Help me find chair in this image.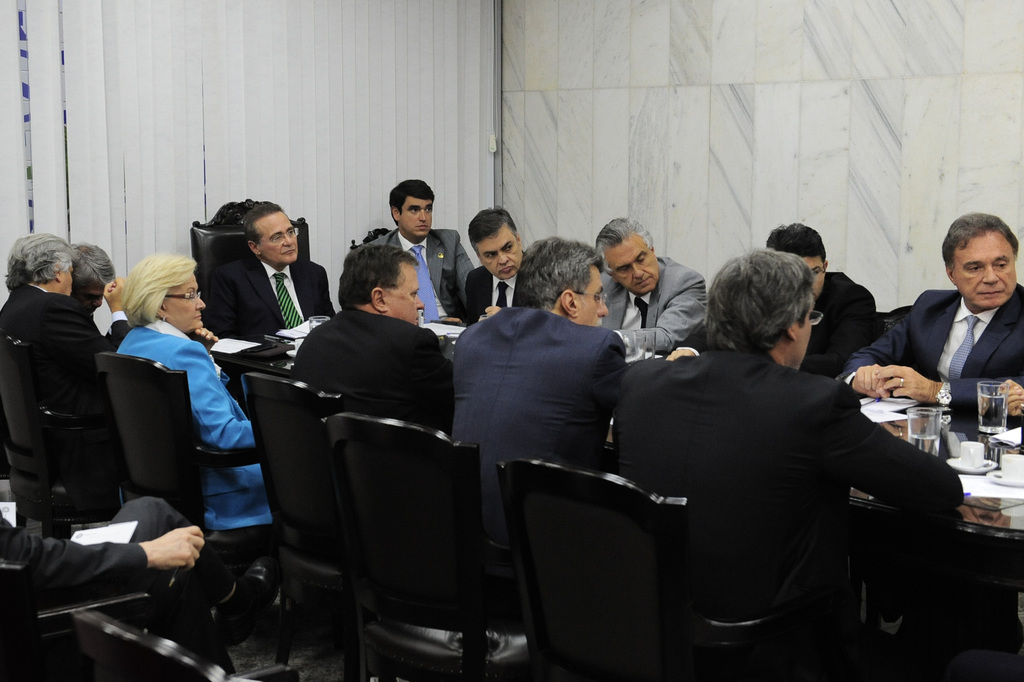
Found it: locate(348, 225, 398, 250).
